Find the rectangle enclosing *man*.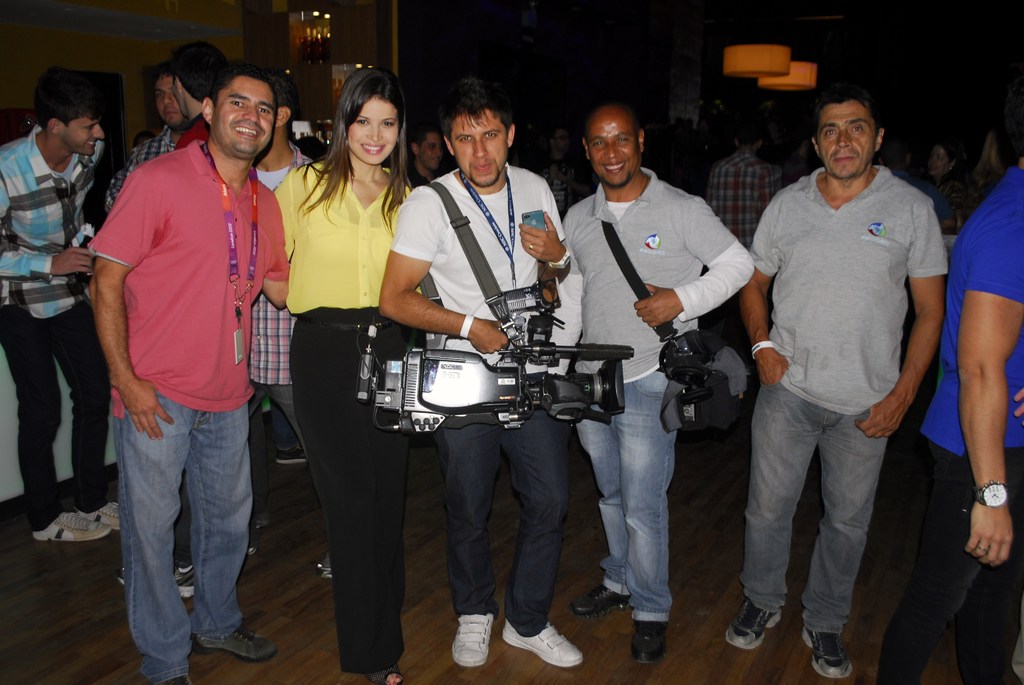
{"left": 116, "top": 62, "right": 331, "bottom": 600}.
